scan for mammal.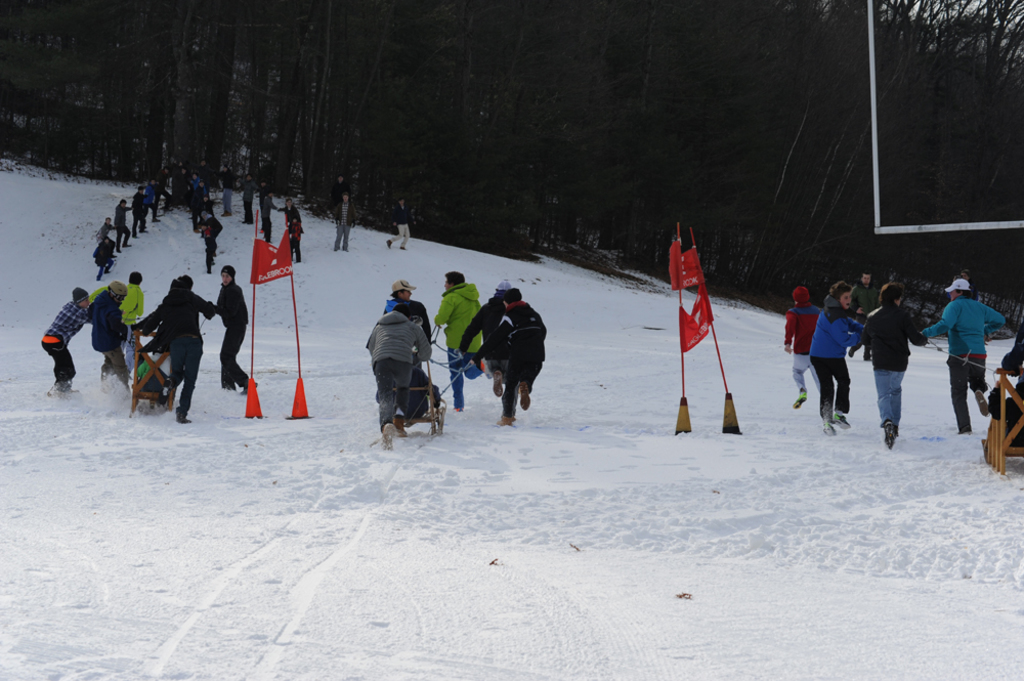
Scan result: locate(183, 170, 198, 207).
